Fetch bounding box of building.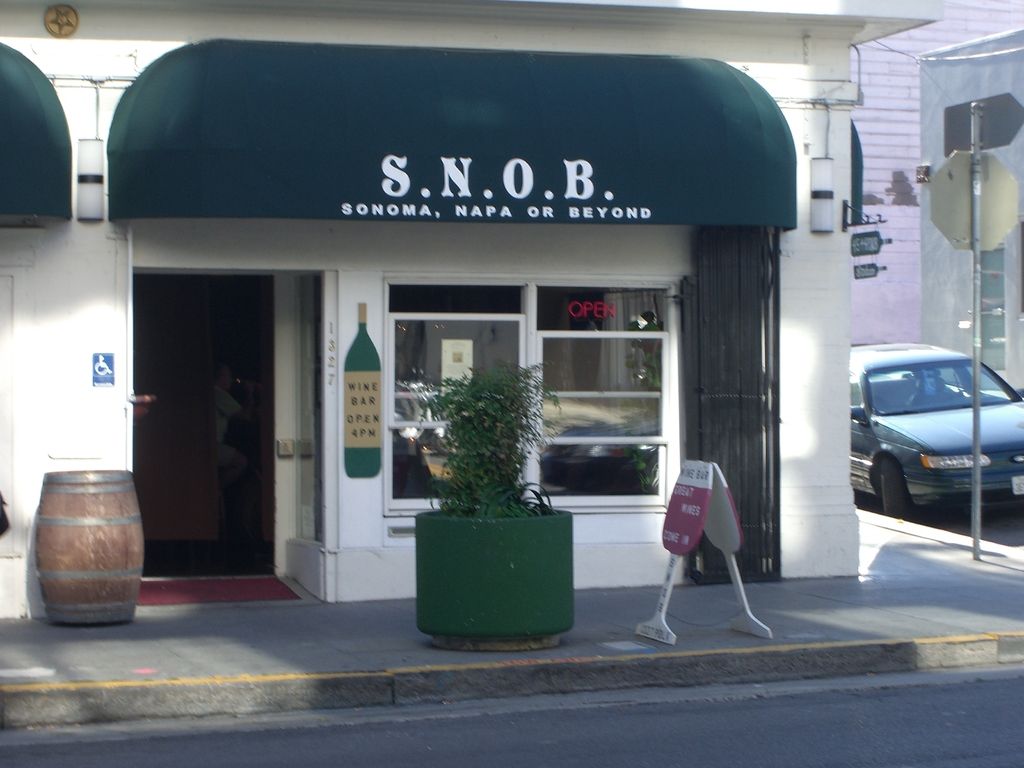
Bbox: detection(0, 0, 861, 620).
